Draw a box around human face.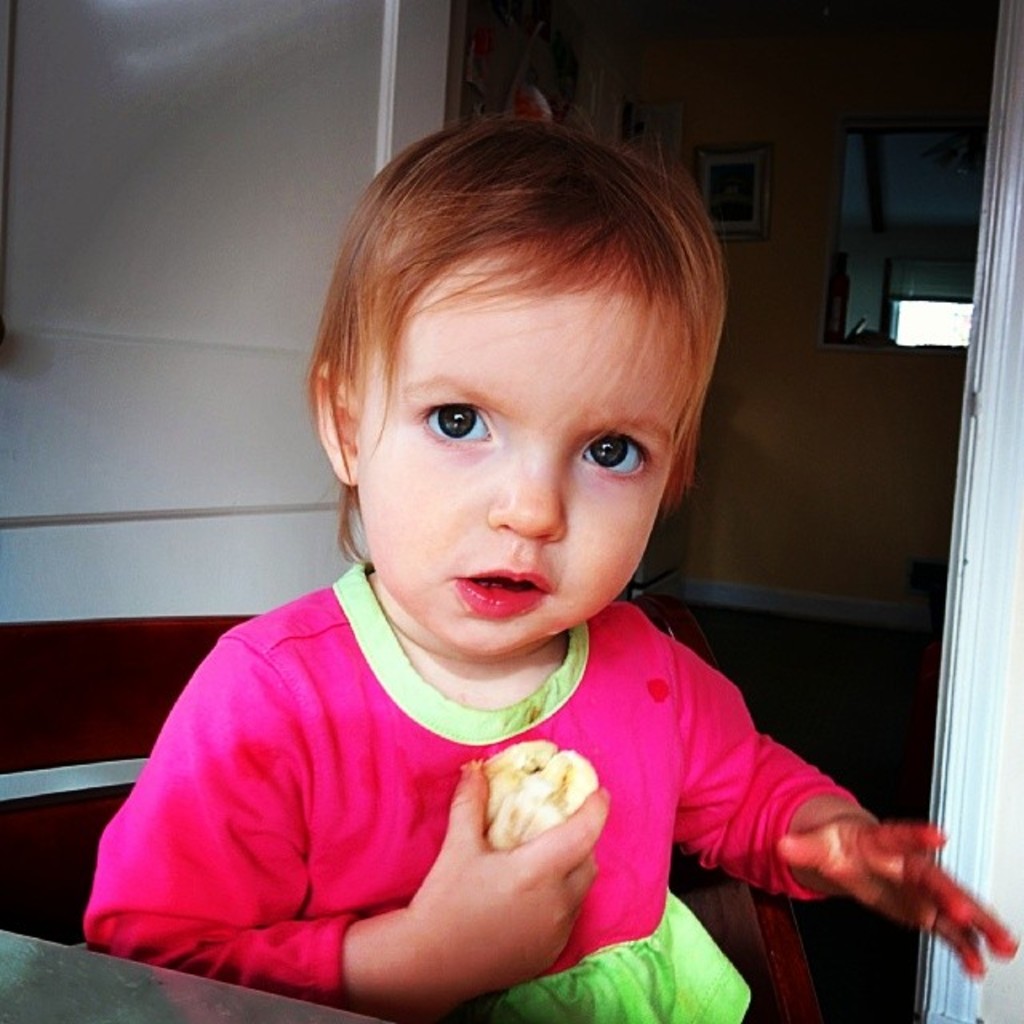
[left=355, top=243, right=680, bottom=656].
